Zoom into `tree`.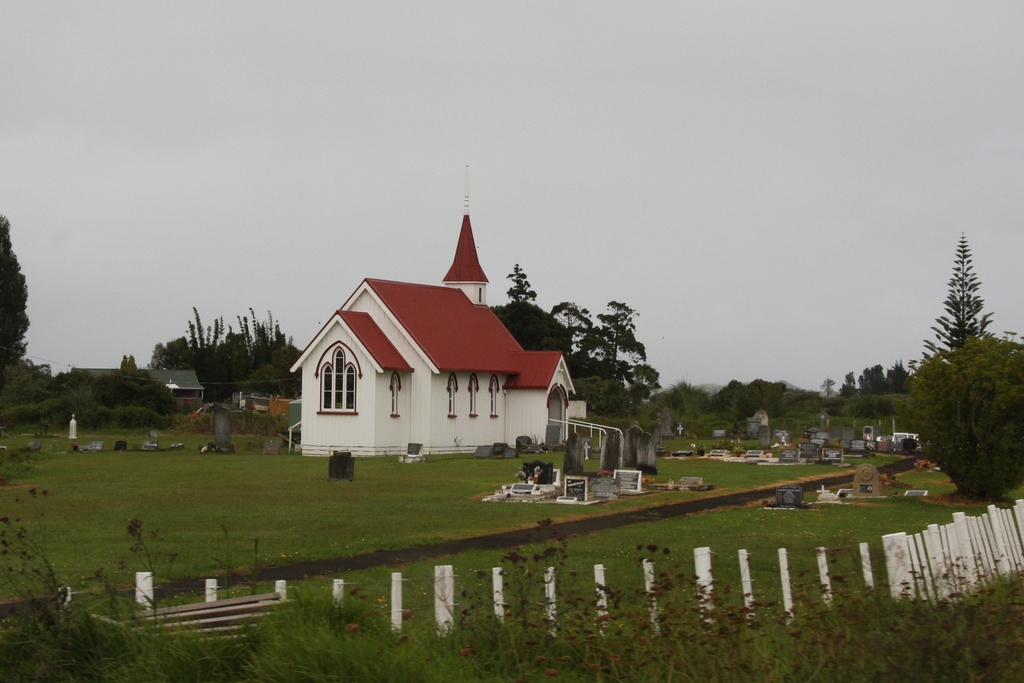
Zoom target: [908,336,1023,498].
